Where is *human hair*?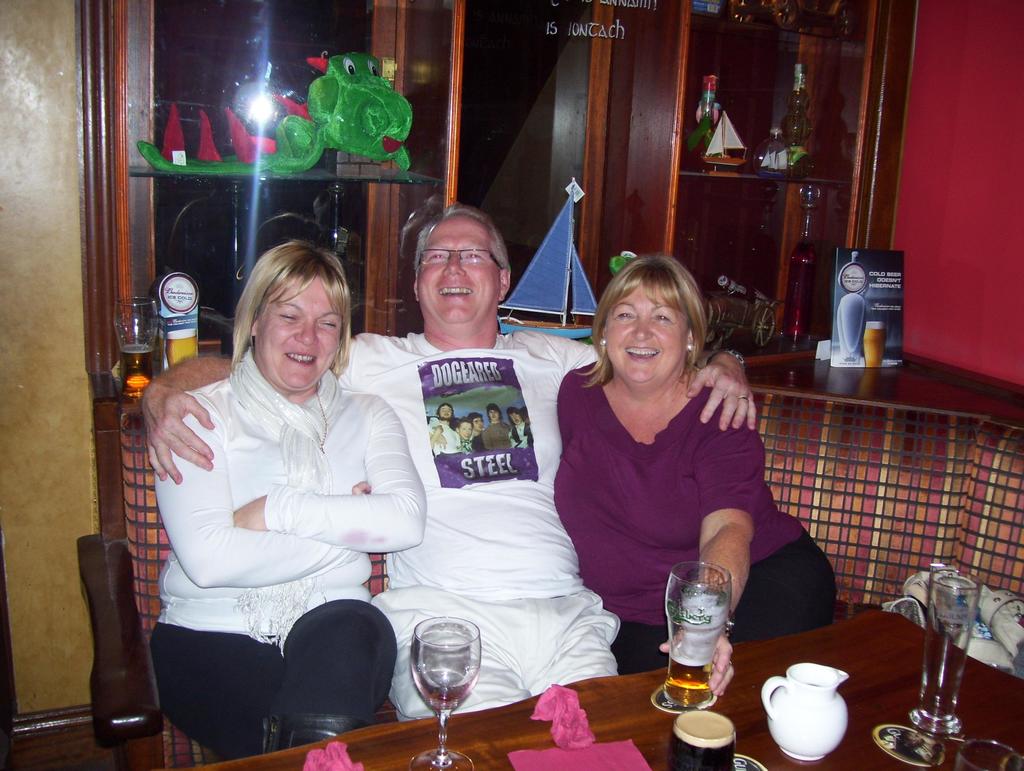
<bbox>454, 414, 472, 435</bbox>.
